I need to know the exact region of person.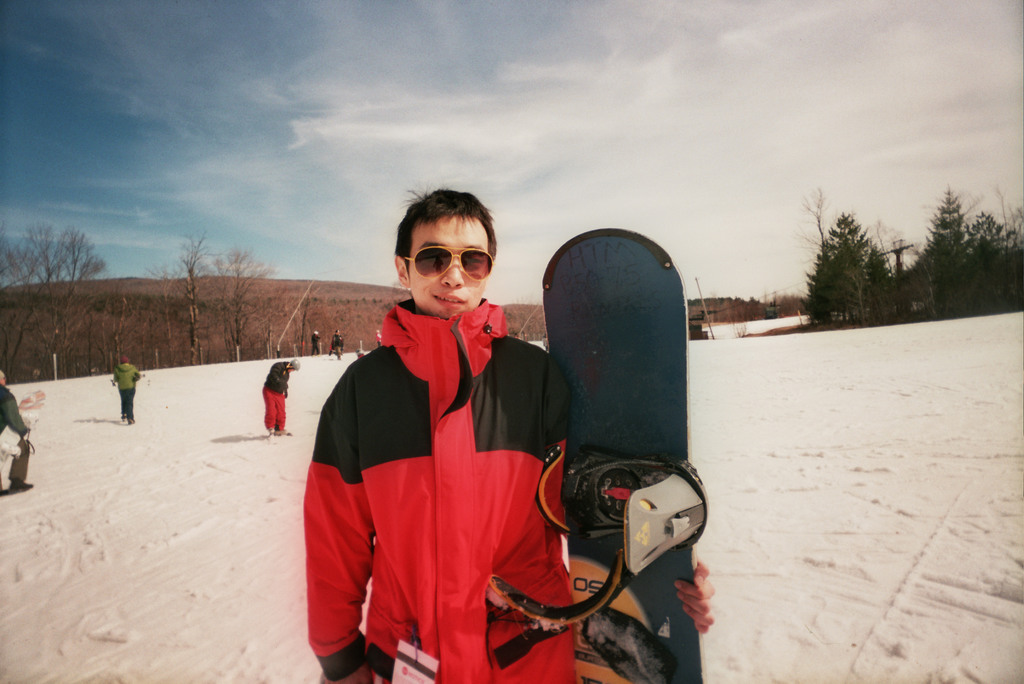
Region: left=263, top=358, right=301, bottom=438.
